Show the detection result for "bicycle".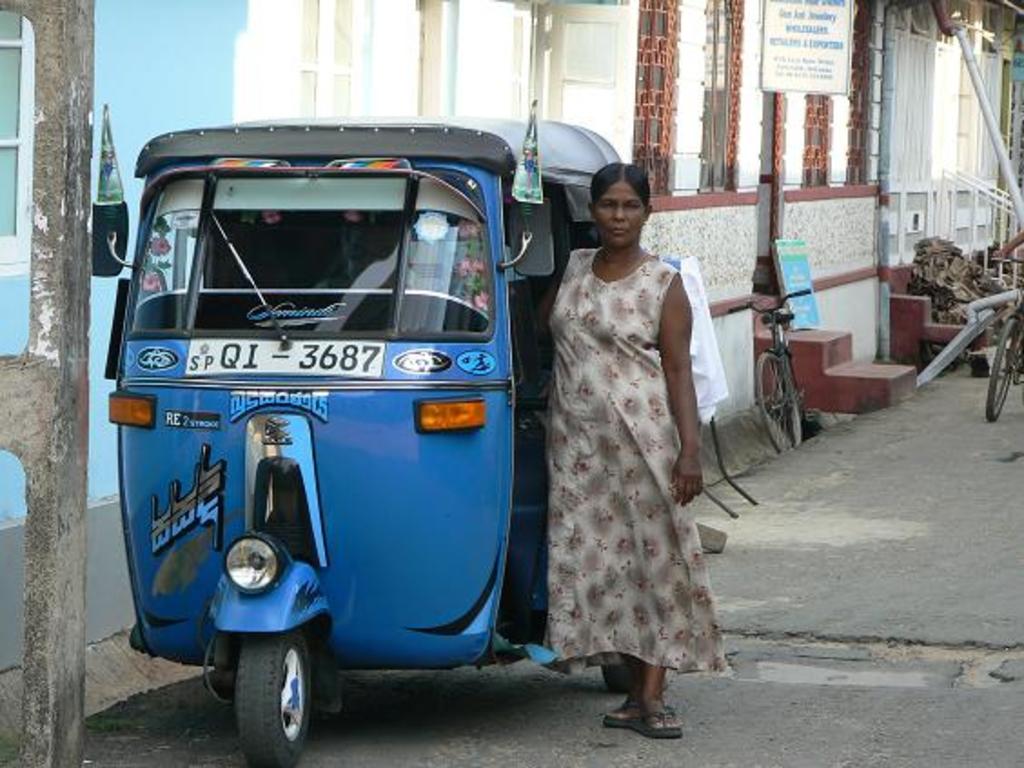
(730,287,812,452).
